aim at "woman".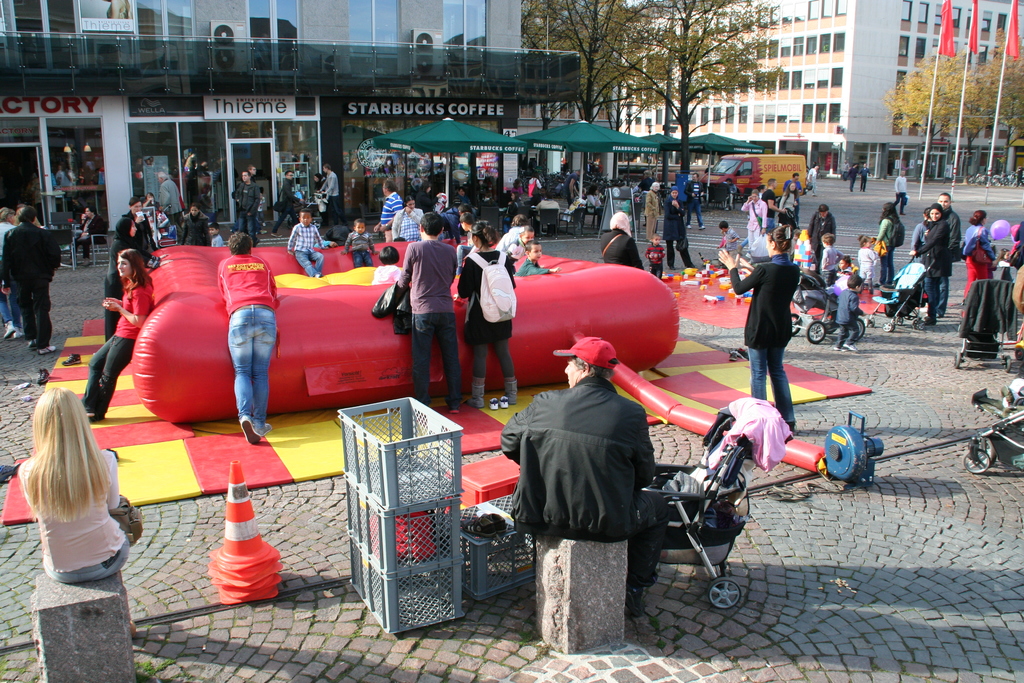
Aimed at [left=868, top=202, right=901, bottom=286].
